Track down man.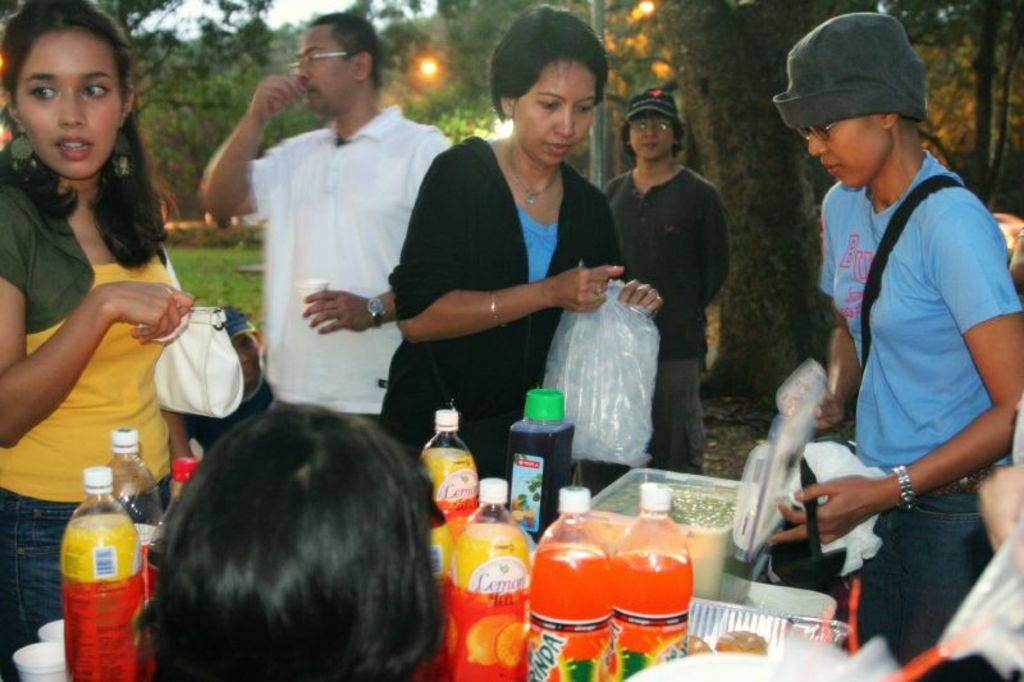
Tracked to bbox(214, 23, 442, 457).
